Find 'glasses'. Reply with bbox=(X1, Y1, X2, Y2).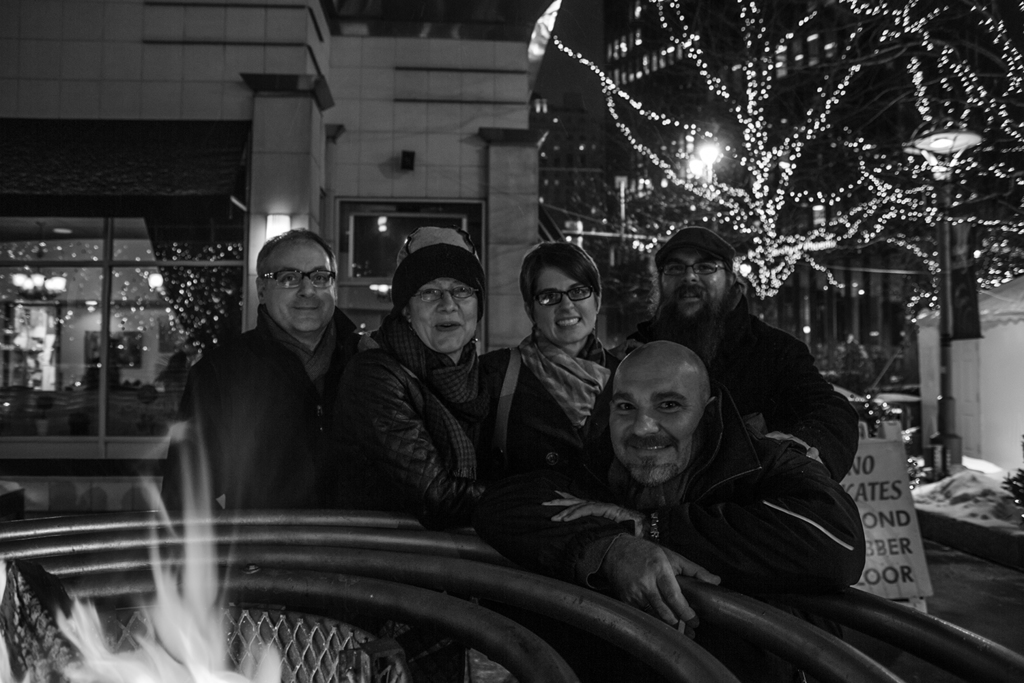
bbox=(248, 268, 339, 307).
